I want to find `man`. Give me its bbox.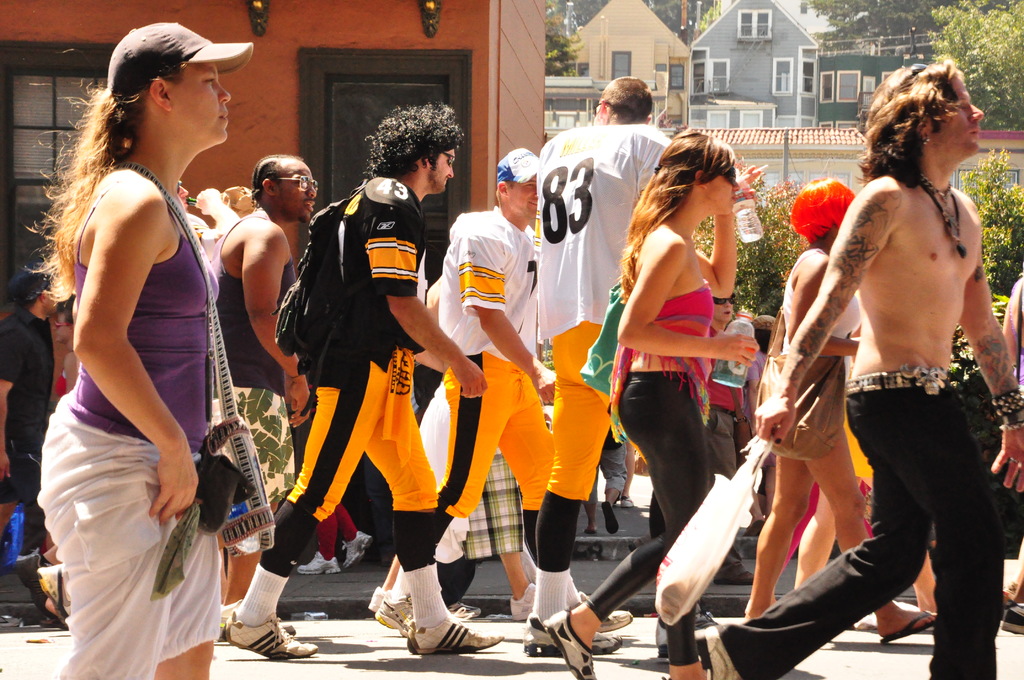
box(0, 259, 58, 629).
